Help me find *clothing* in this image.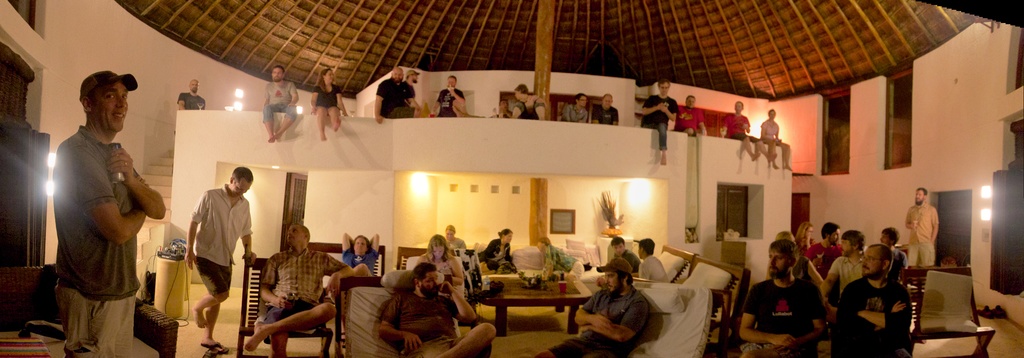
Found it: x1=637, y1=256, x2=671, y2=287.
